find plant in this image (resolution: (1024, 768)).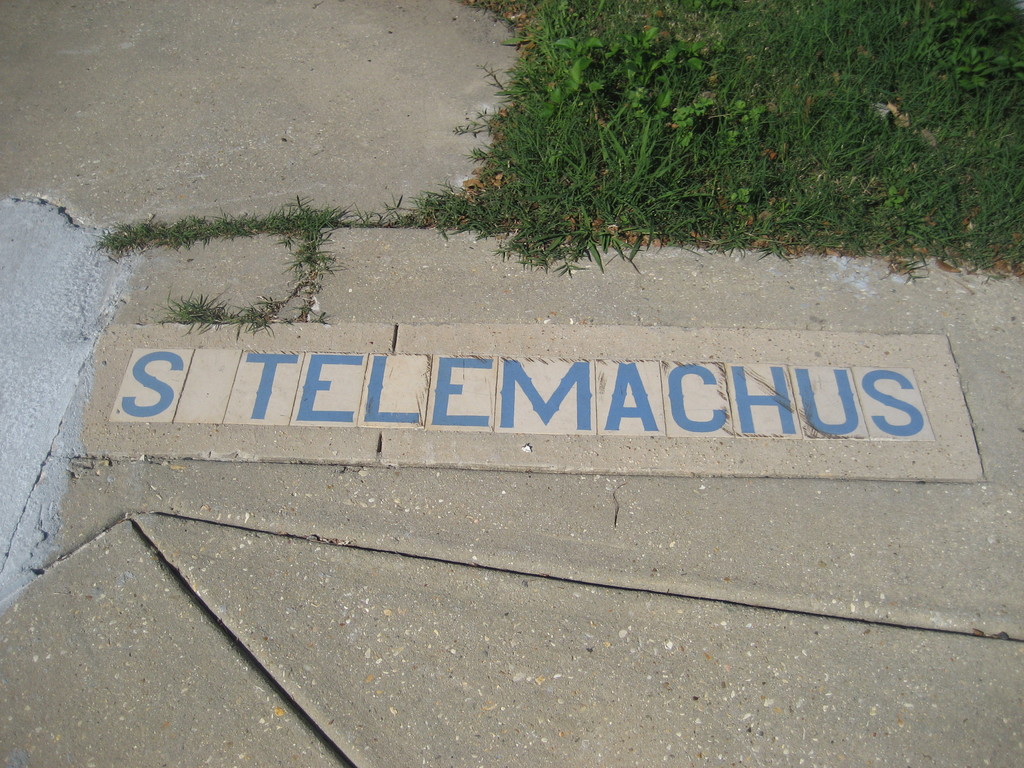
bbox=[401, 187, 467, 221].
